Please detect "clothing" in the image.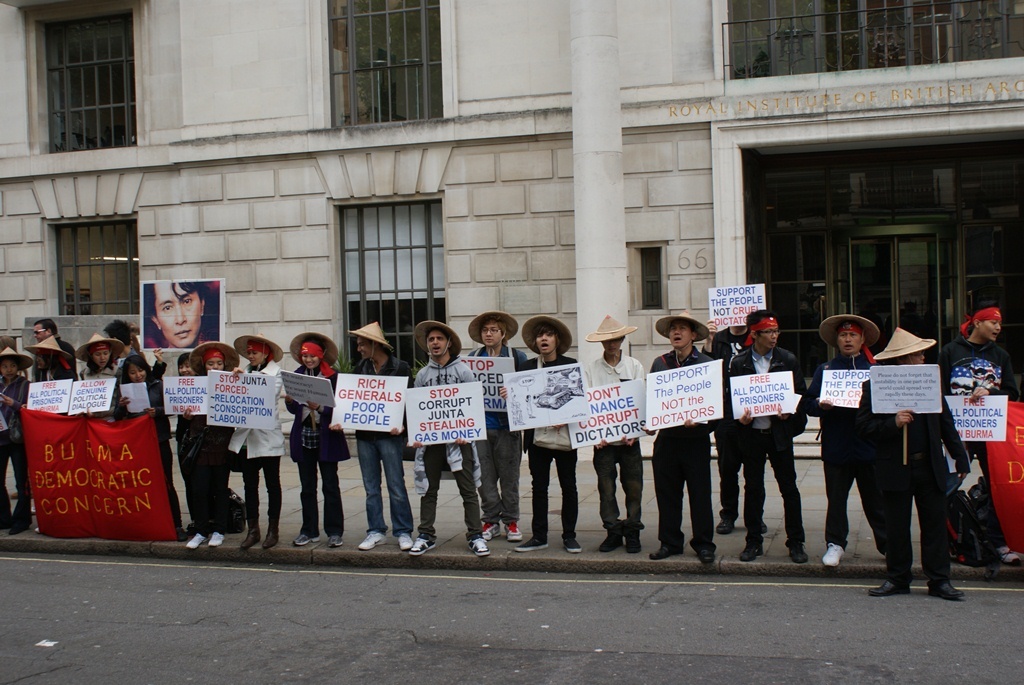
region(351, 441, 418, 530).
